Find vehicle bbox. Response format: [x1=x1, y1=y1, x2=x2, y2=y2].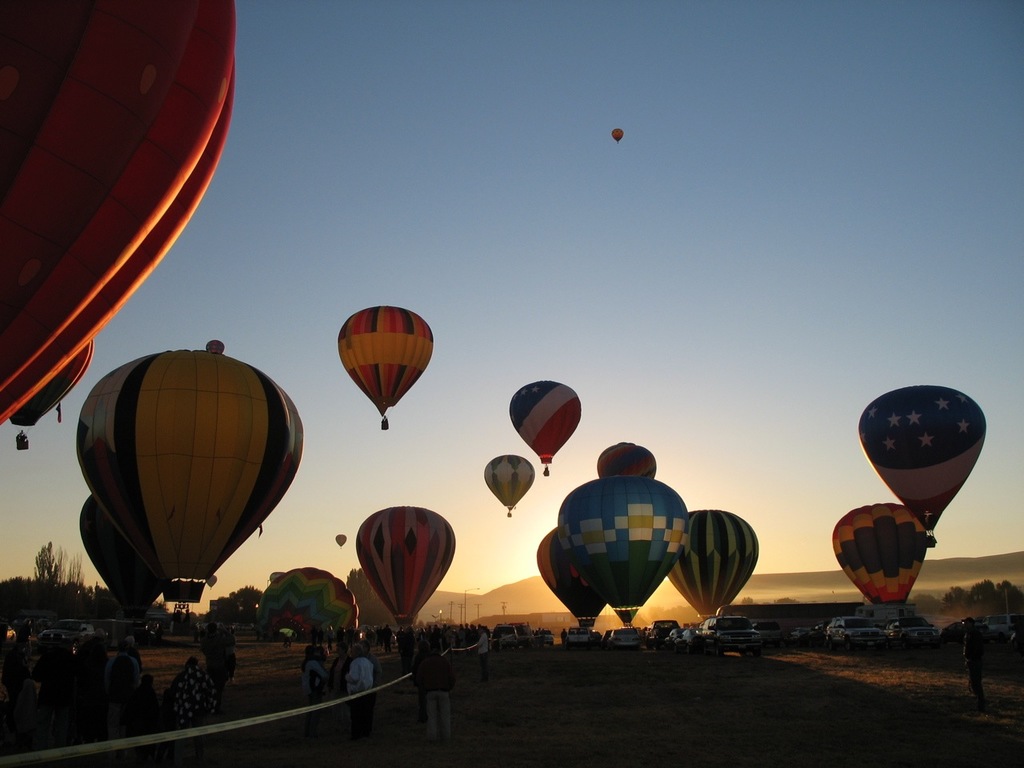
[x1=706, y1=613, x2=765, y2=651].
